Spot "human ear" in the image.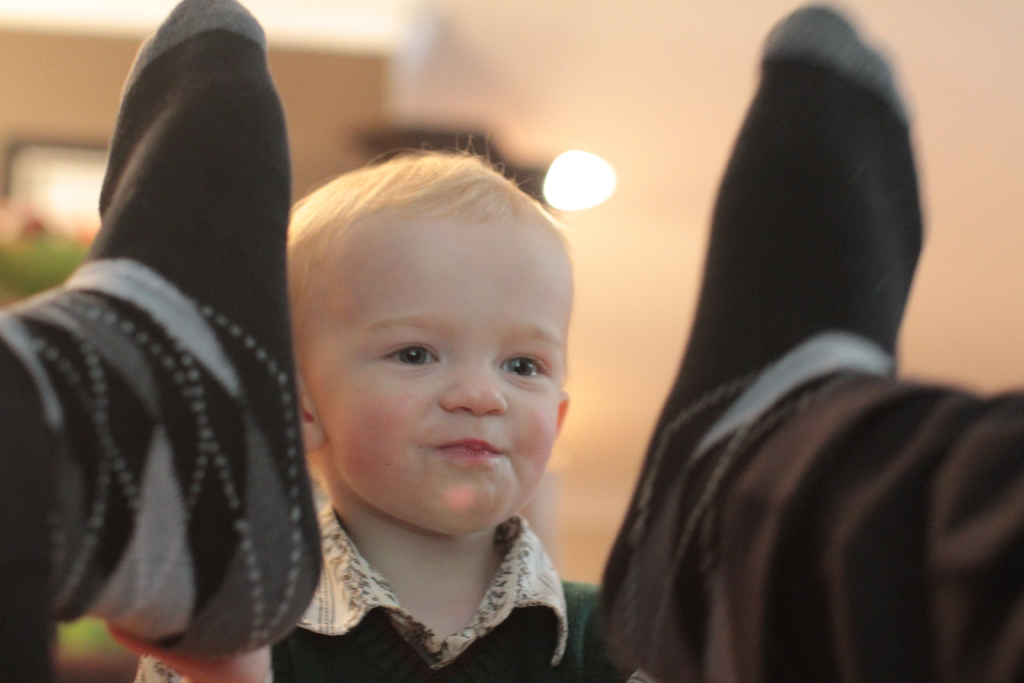
"human ear" found at select_region(556, 388, 570, 434).
